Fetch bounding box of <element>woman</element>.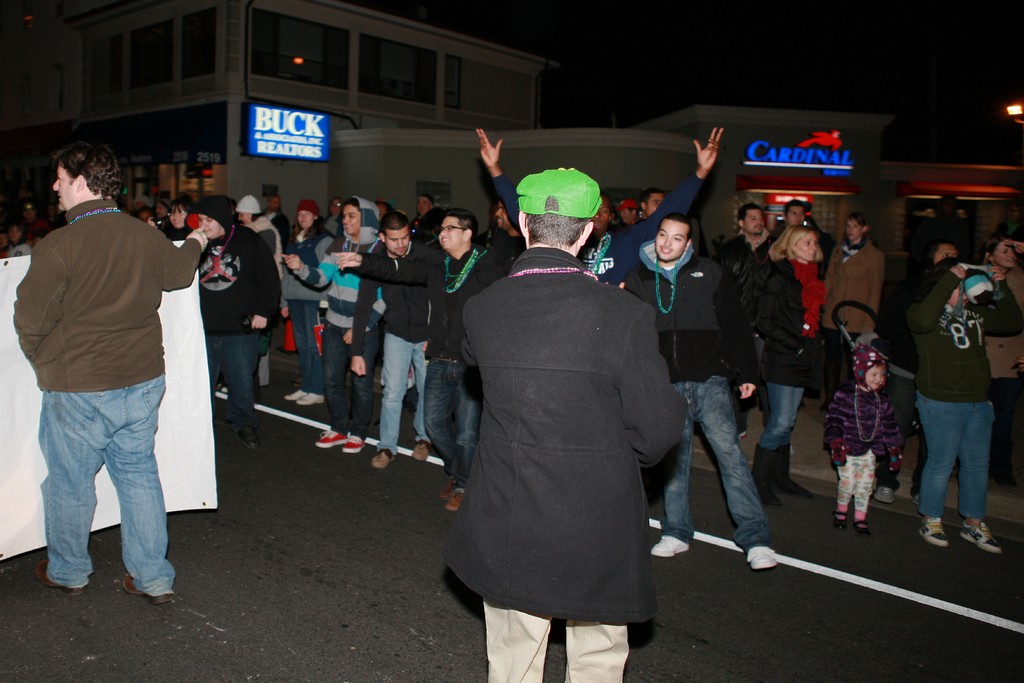
Bbox: 822 213 886 385.
